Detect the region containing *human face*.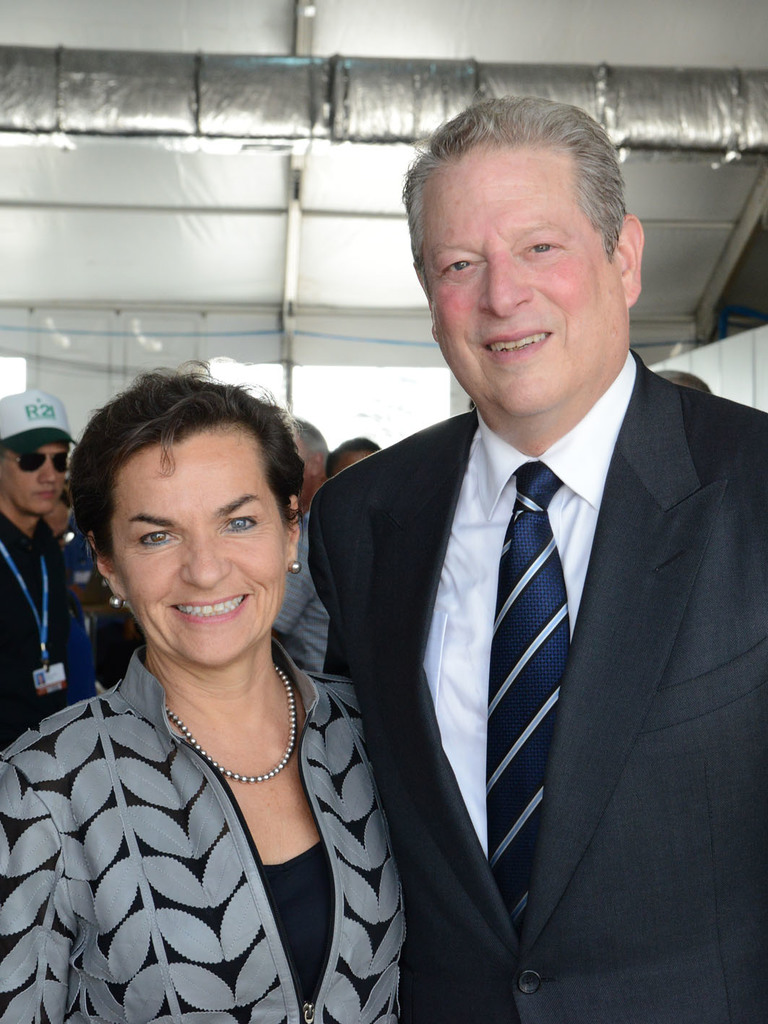
select_region(421, 142, 629, 423).
